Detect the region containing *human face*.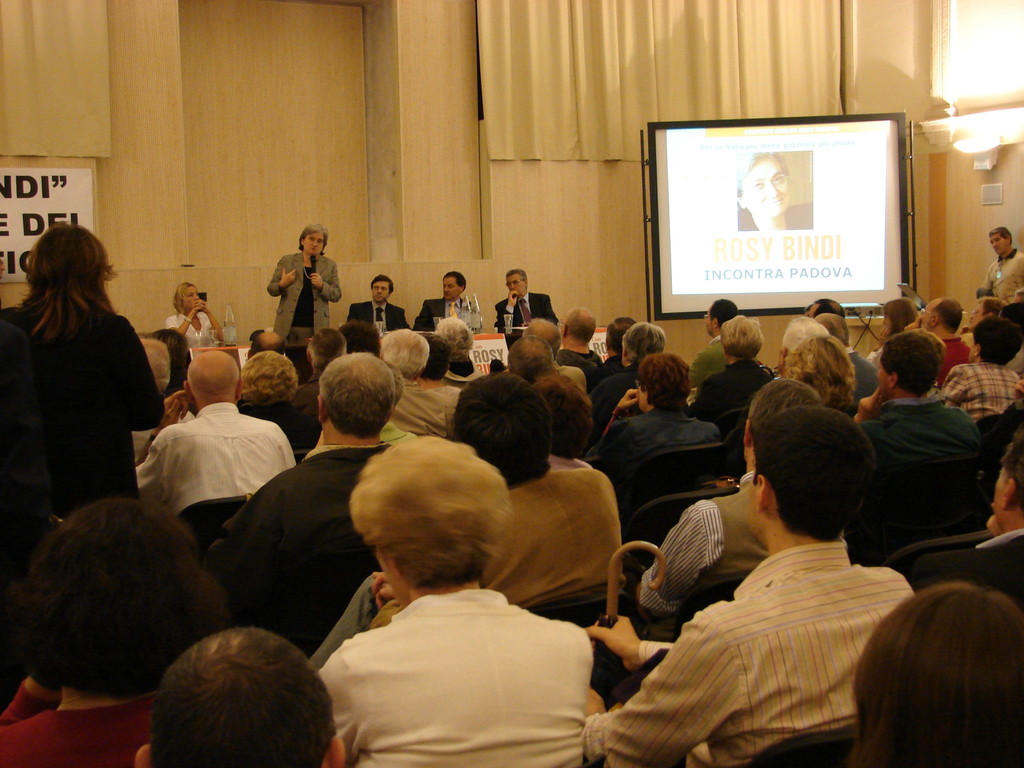
<box>182,287,195,310</box>.
